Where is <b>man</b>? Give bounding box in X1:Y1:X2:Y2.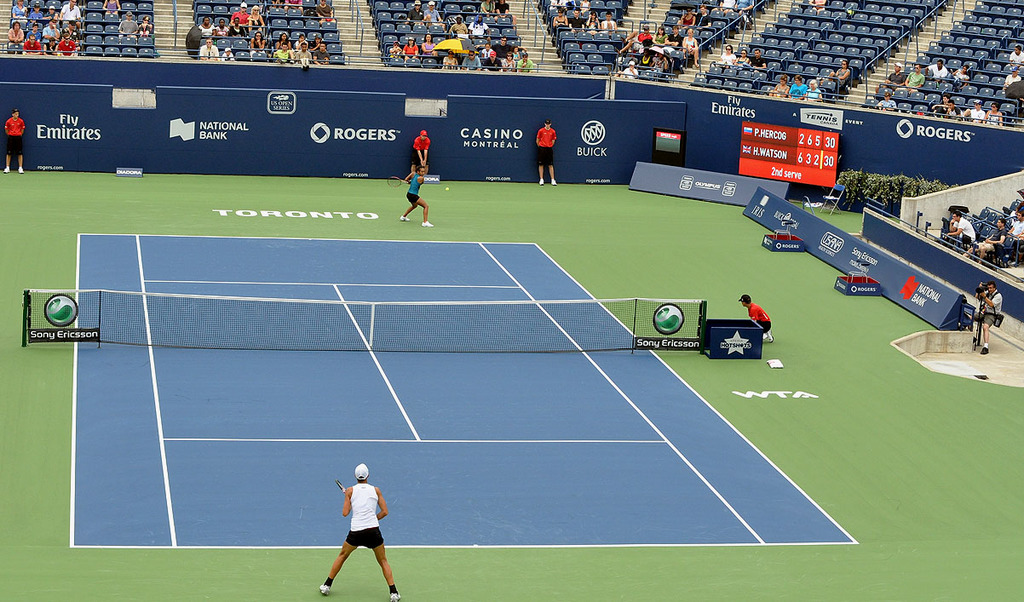
947:211:976:240.
